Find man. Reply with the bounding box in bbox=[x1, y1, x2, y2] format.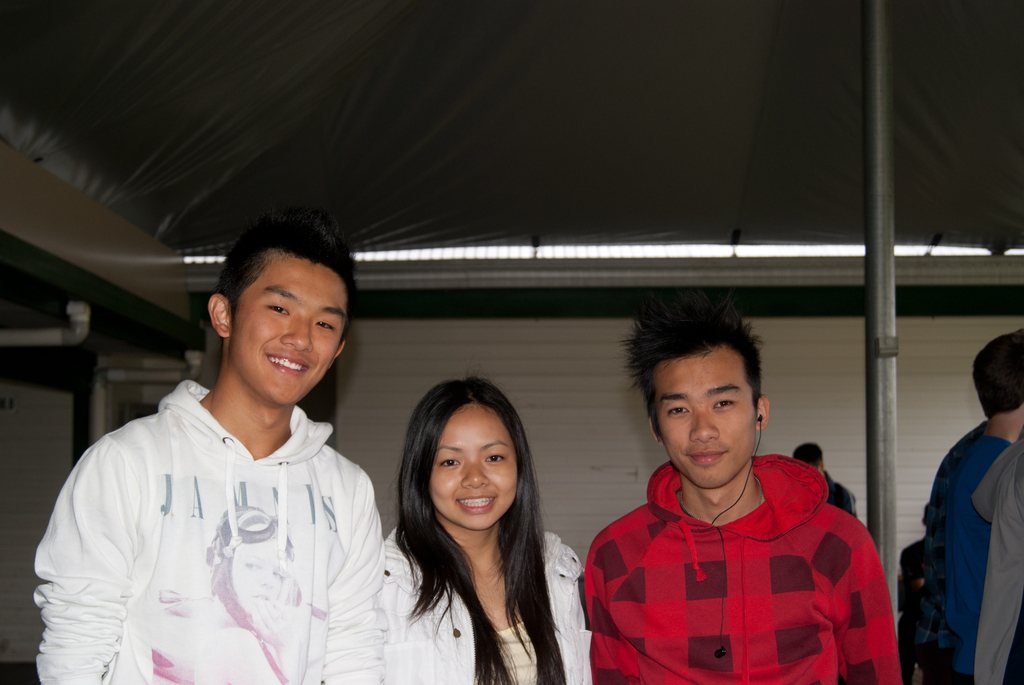
bbox=[590, 295, 904, 684].
